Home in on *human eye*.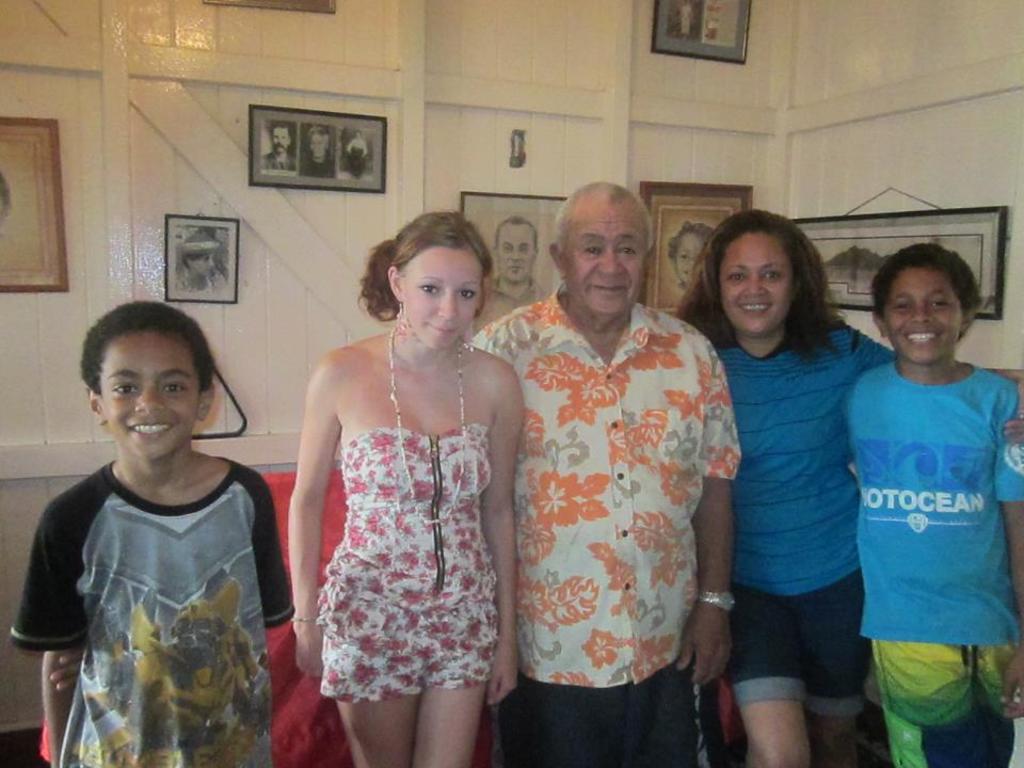
Homed in at (x1=166, y1=381, x2=188, y2=395).
